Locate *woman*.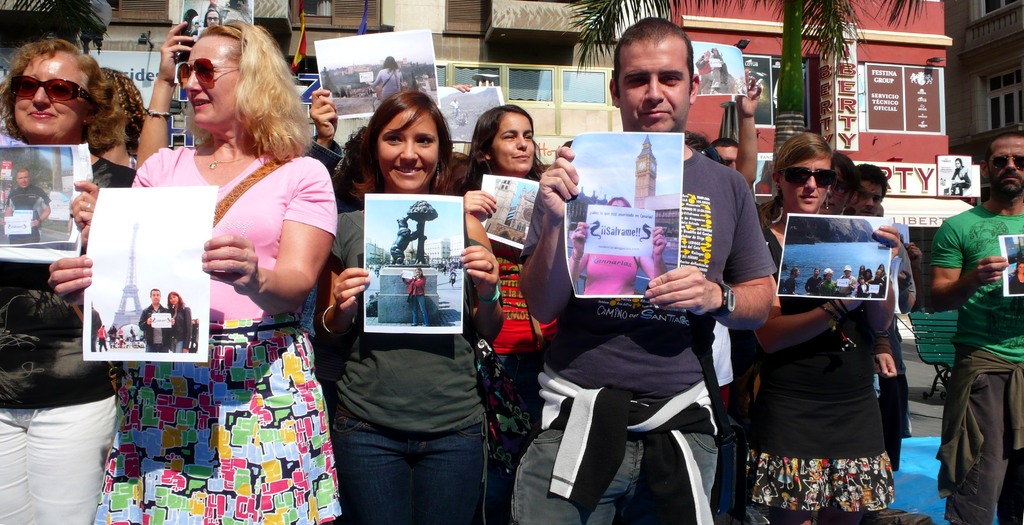
Bounding box: {"x1": 164, "y1": 286, "x2": 192, "y2": 358}.
